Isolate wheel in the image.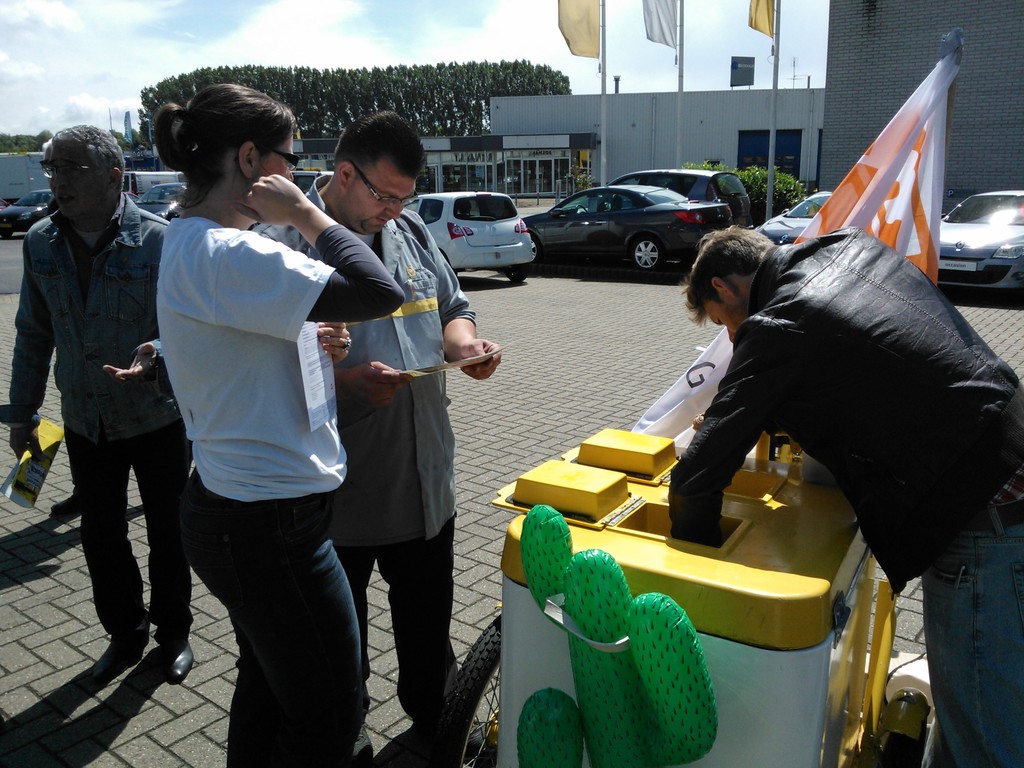
Isolated region: x1=572, y1=204, x2=591, y2=220.
